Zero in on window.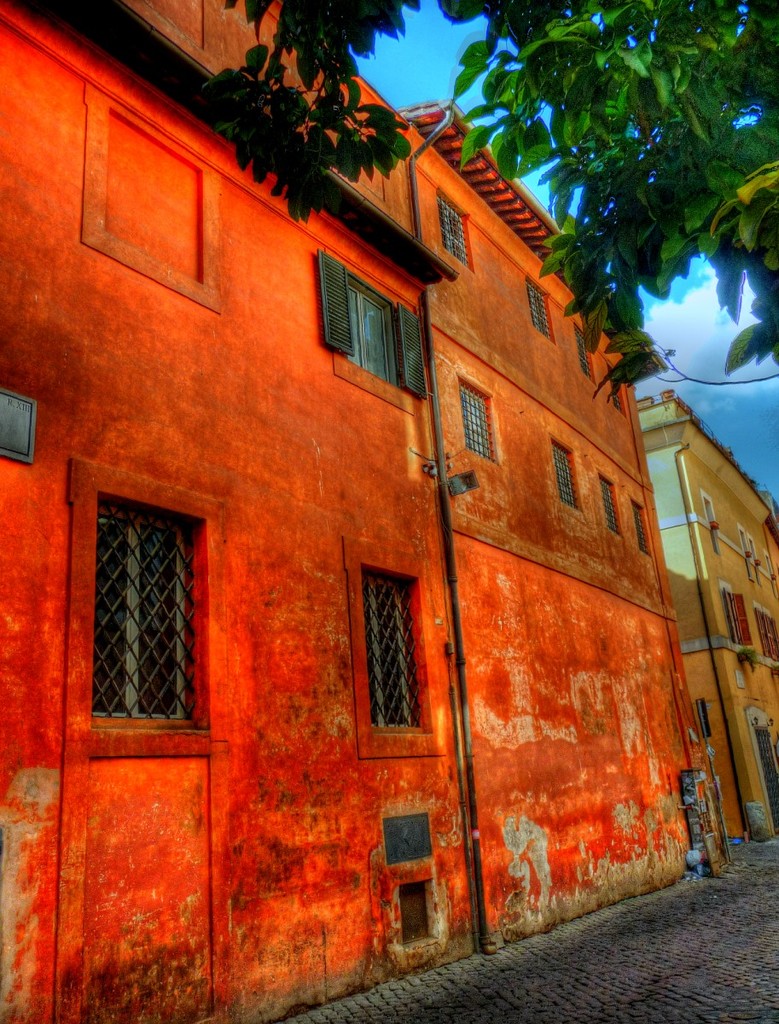
Zeroed in: x1=77 y1=461 x2=205 y2=753.
